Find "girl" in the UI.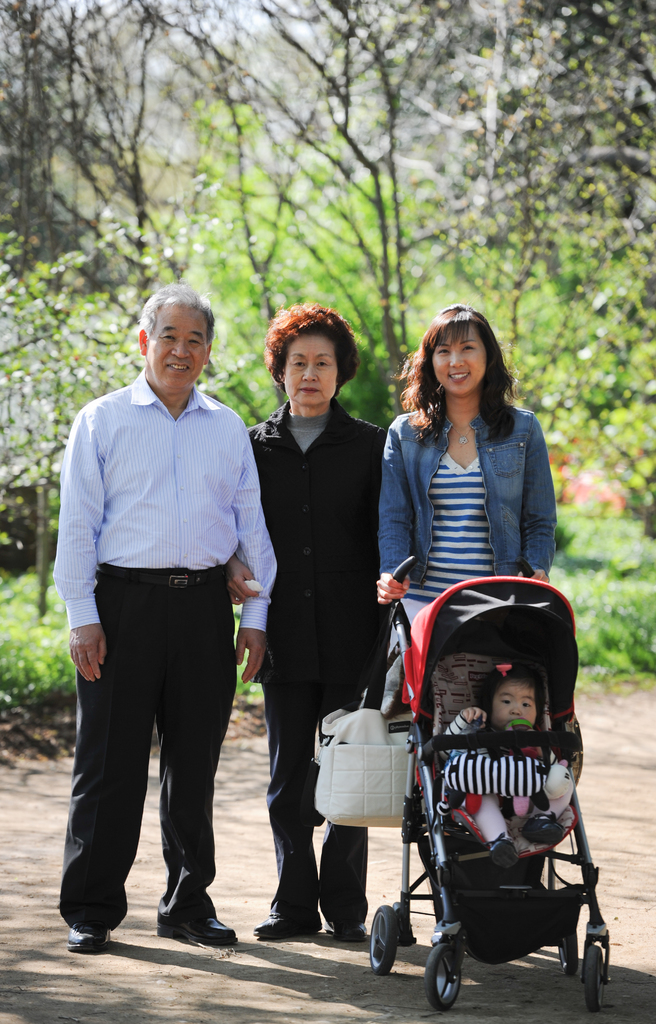
UI element at region(358, 310, 569, 680).
